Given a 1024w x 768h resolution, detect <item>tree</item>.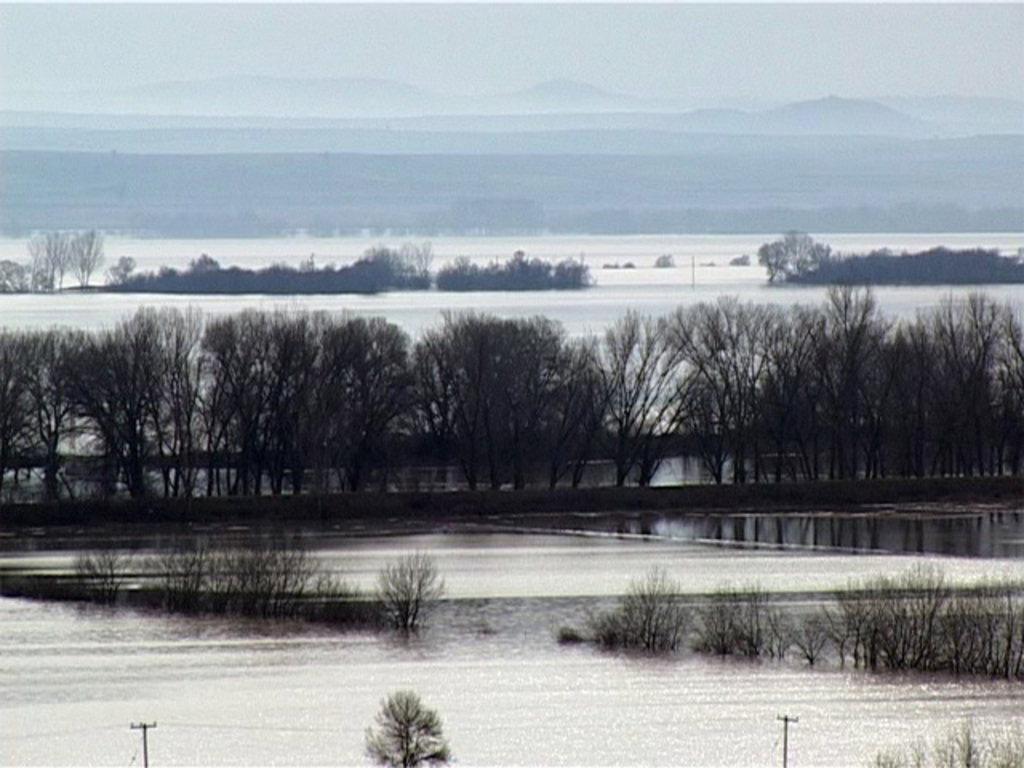
l=363, t=685, r=454, b=766.
